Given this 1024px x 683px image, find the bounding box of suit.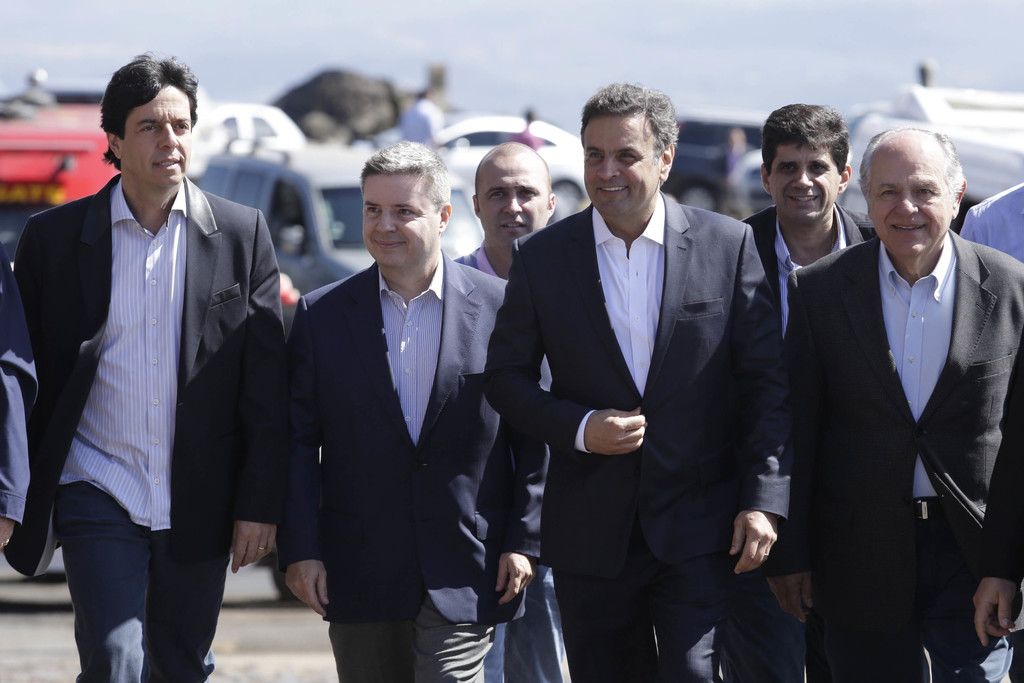
[left=745, top=204, right=888, bottom=682].
